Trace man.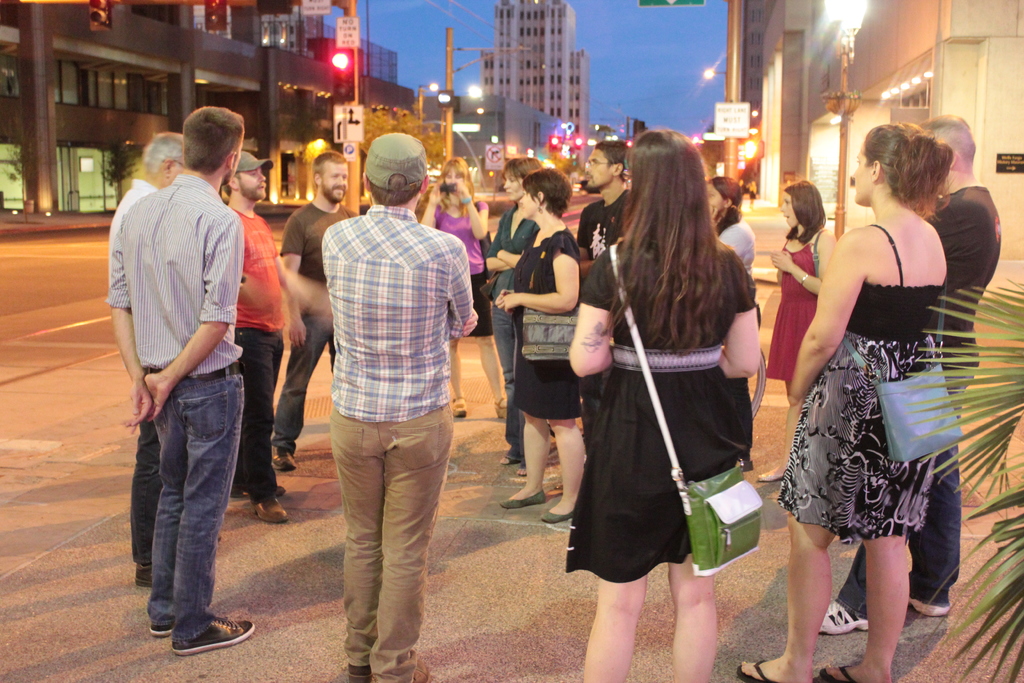
Traced to [x1=322, y1=131, x2=476, y2=682].
